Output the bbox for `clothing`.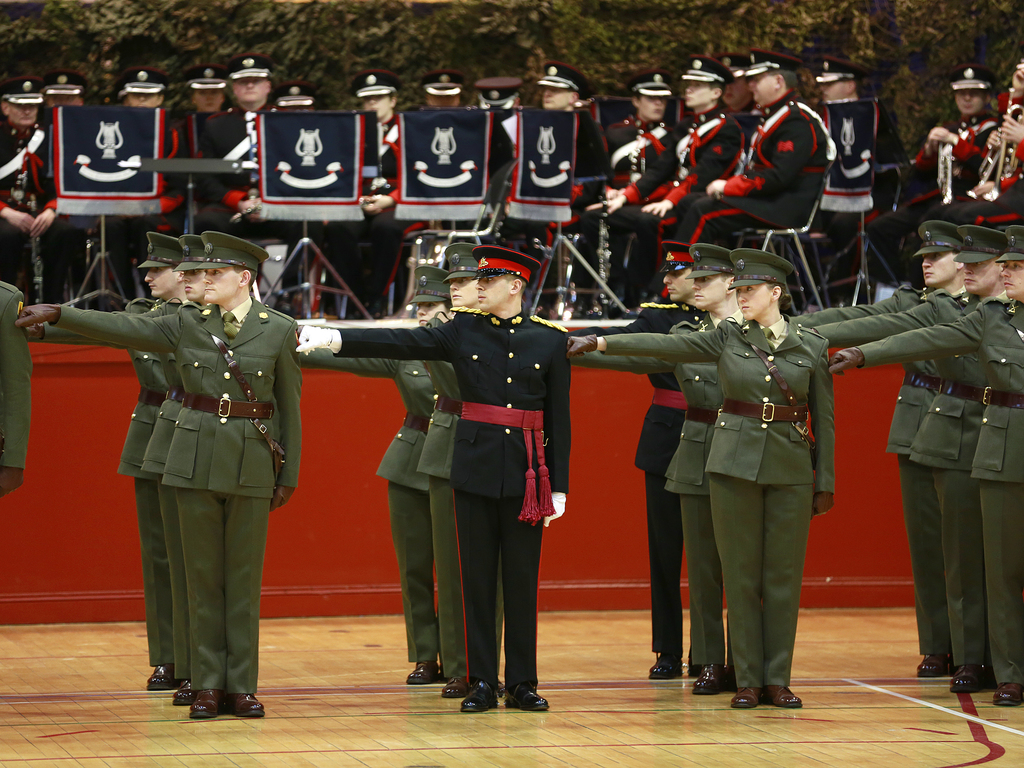
135/224/188/269.
